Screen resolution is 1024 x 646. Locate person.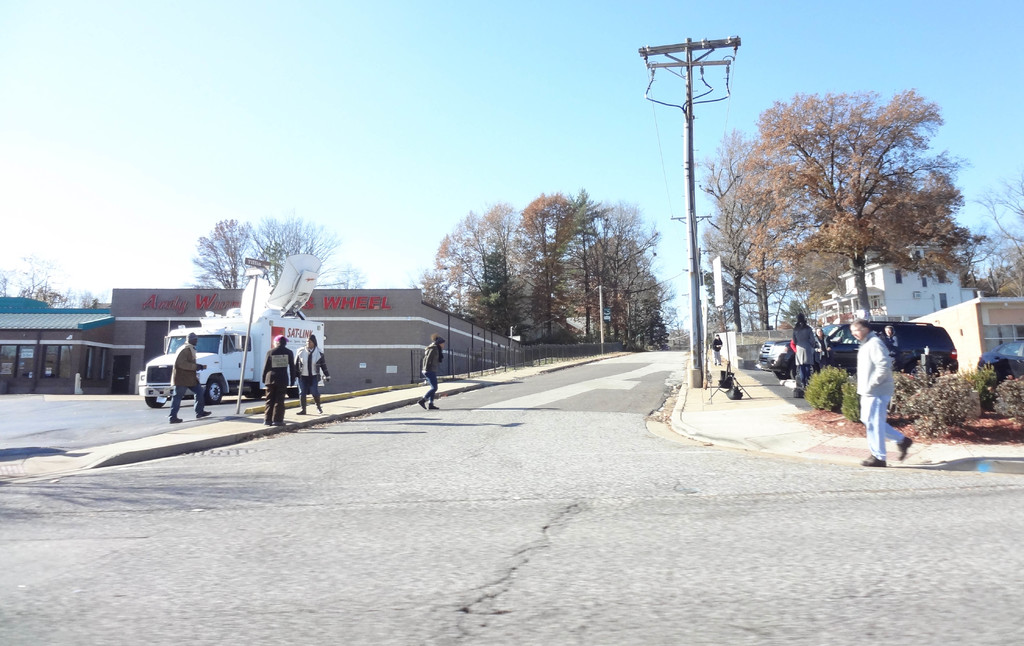
box(790, 312, 819, 391).
